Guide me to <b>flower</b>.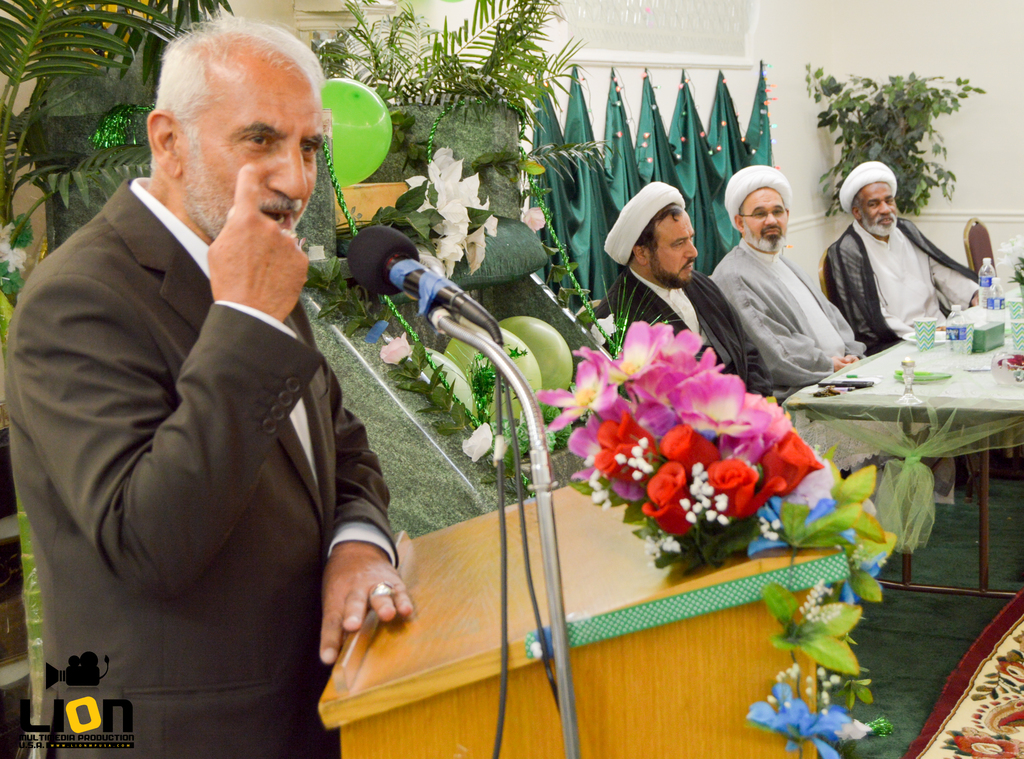
Guidance: pyautogui.locateOnScreen(803, 493, 850, 543).
